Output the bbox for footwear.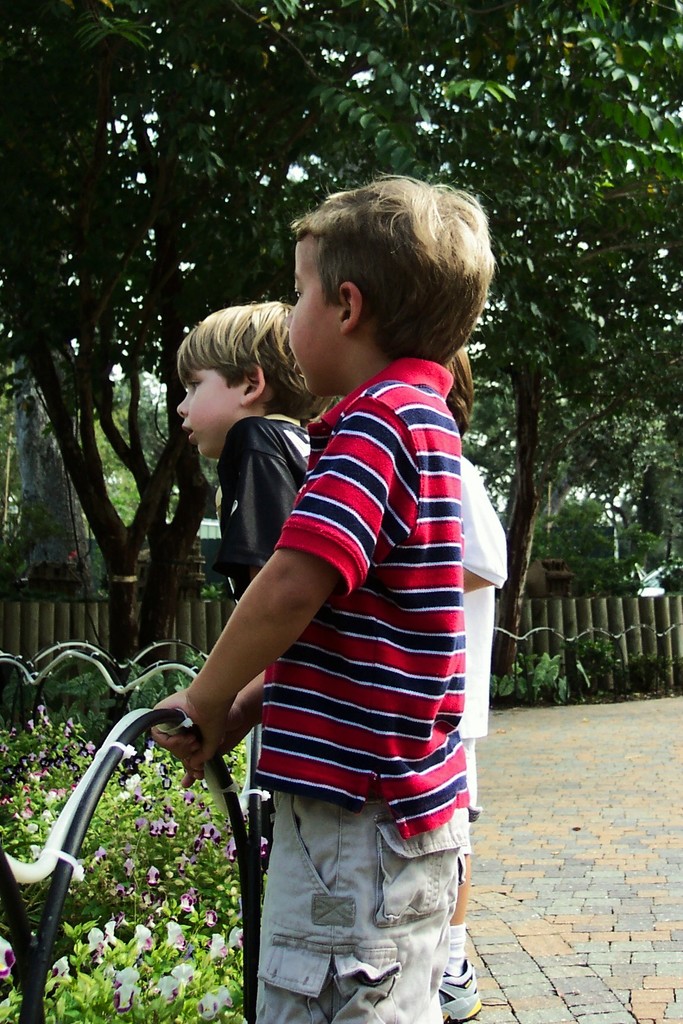
bbox=(440, 958, 490, 1023).
